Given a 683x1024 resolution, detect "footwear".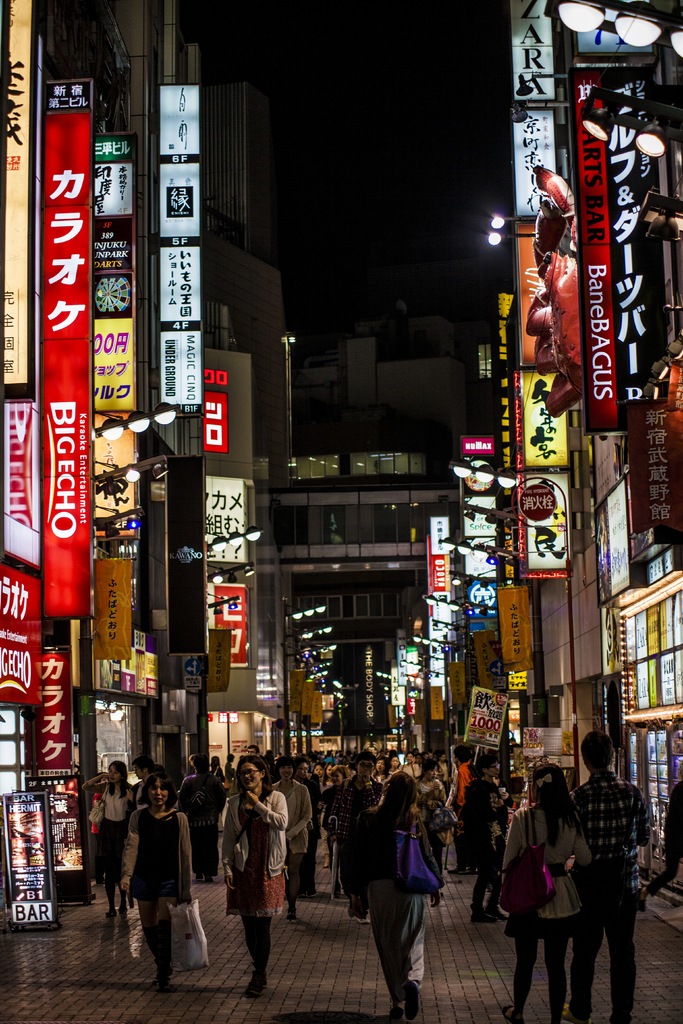
504 1001 523 1023.
